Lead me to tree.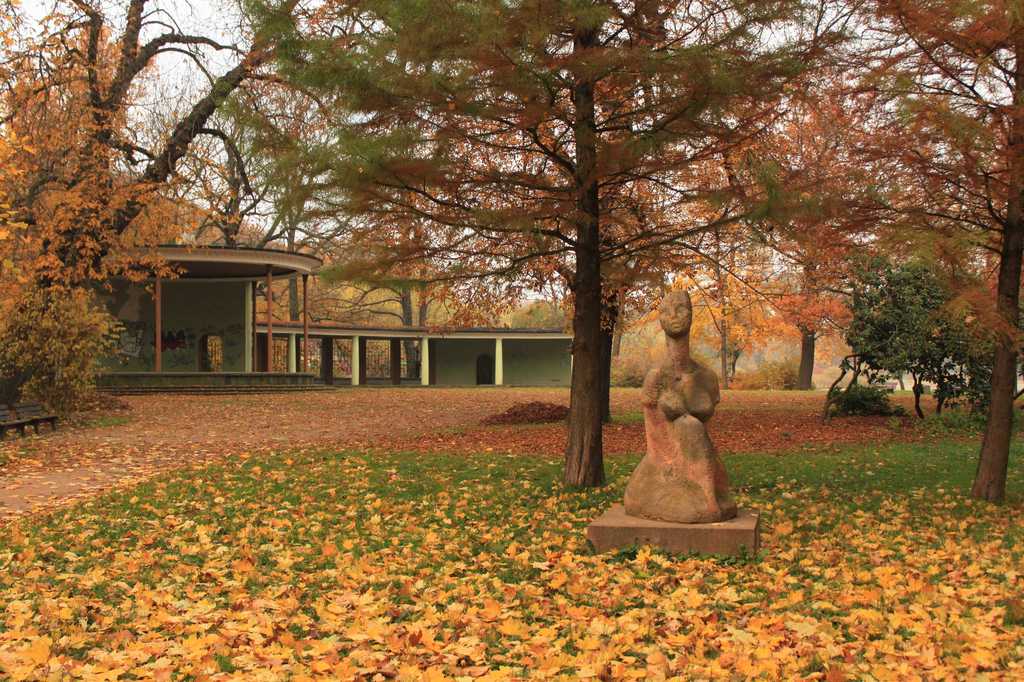
Lead to locate(0, 0, 252, 438).
